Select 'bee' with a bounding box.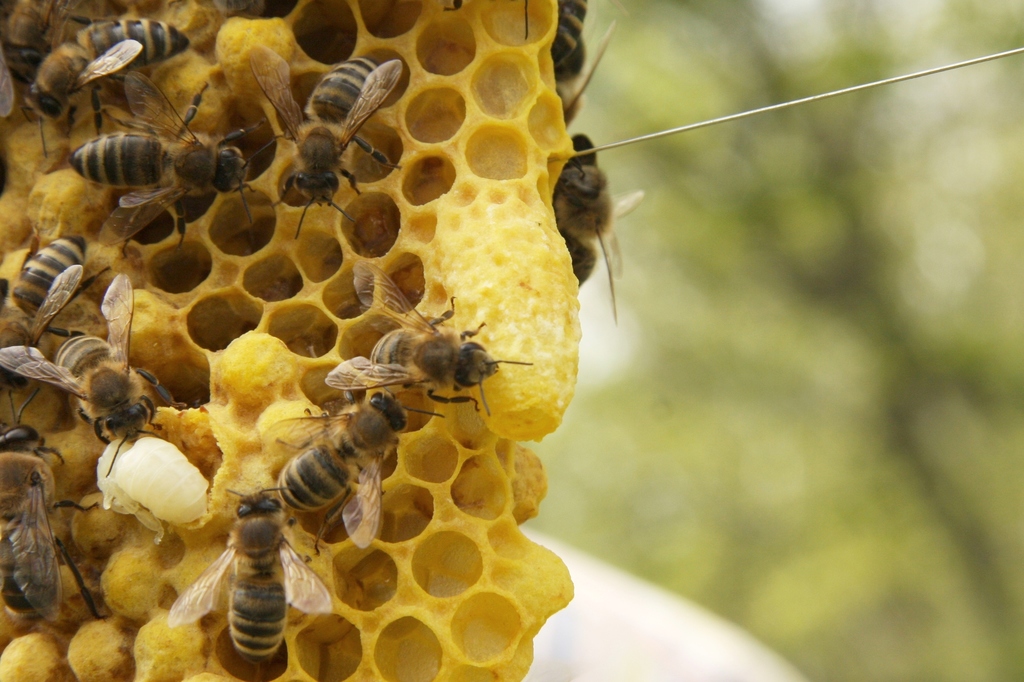
<region>263, 365, 432, 564</region>.
